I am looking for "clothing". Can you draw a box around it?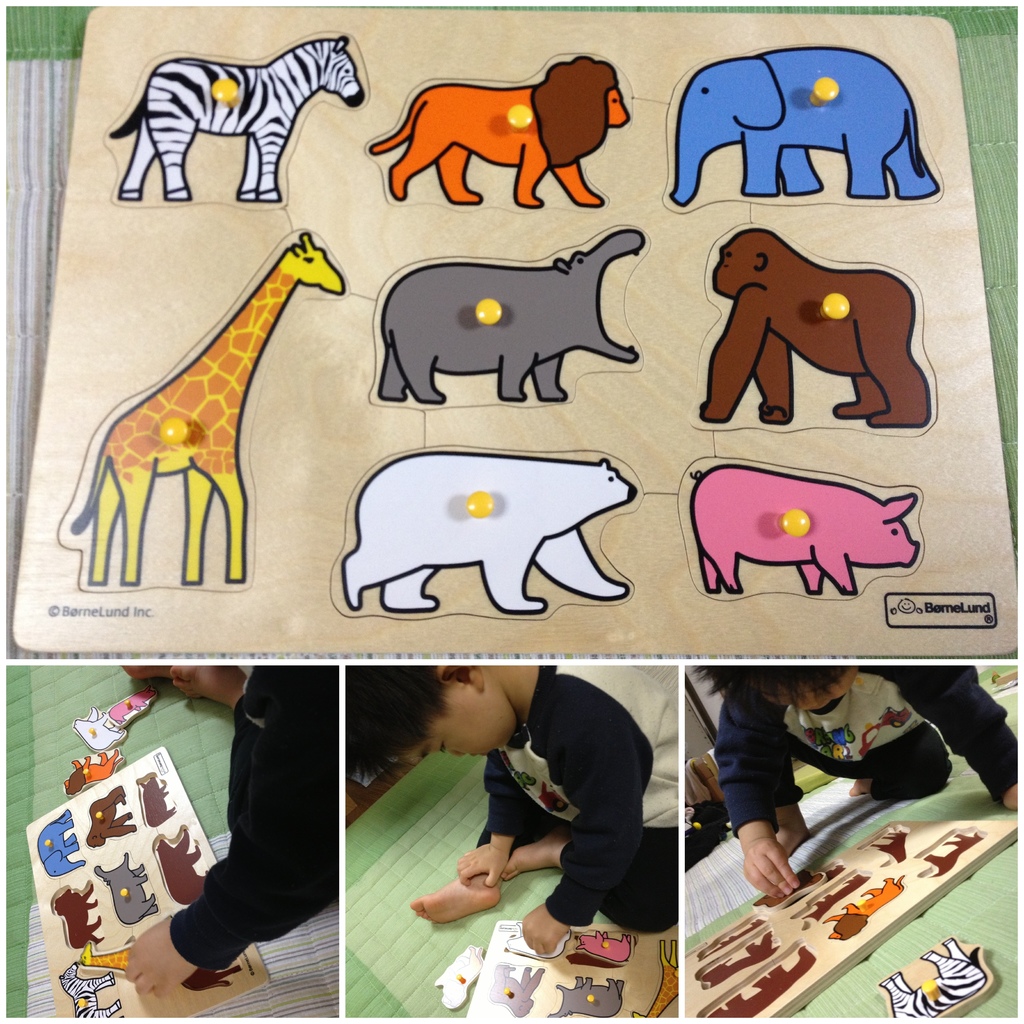
Sure, the bounding box is (left=711, top=657, right=1020, bottom=829).
